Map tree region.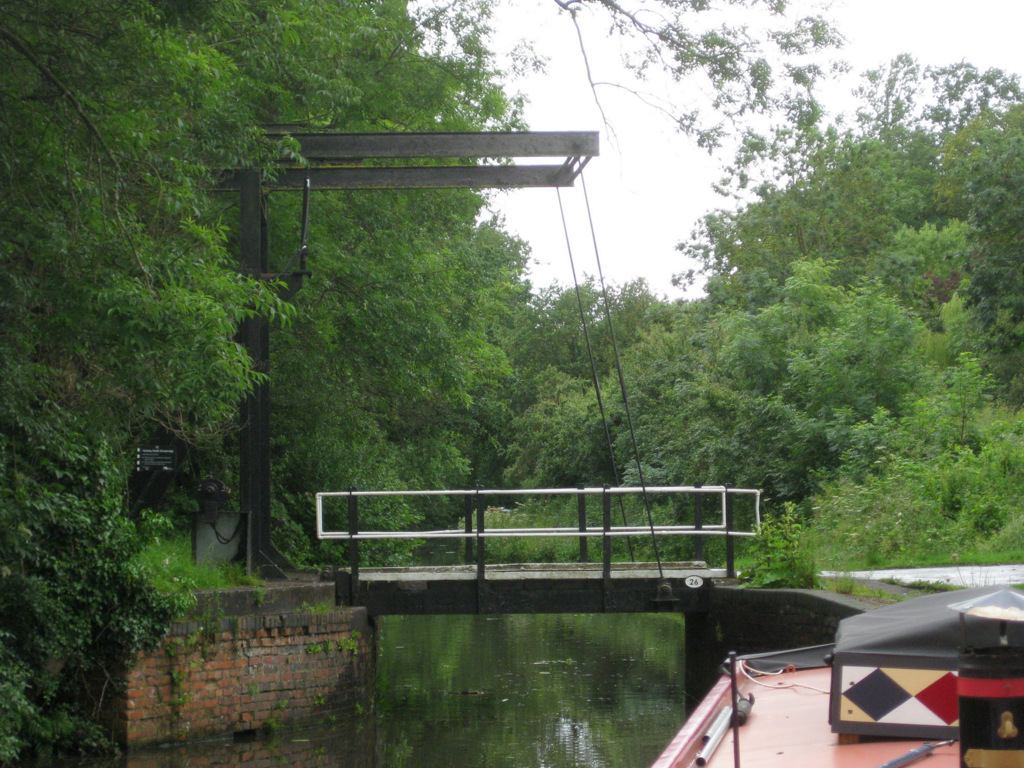
Mapped to l=209, t=0, r=431, b=540.
